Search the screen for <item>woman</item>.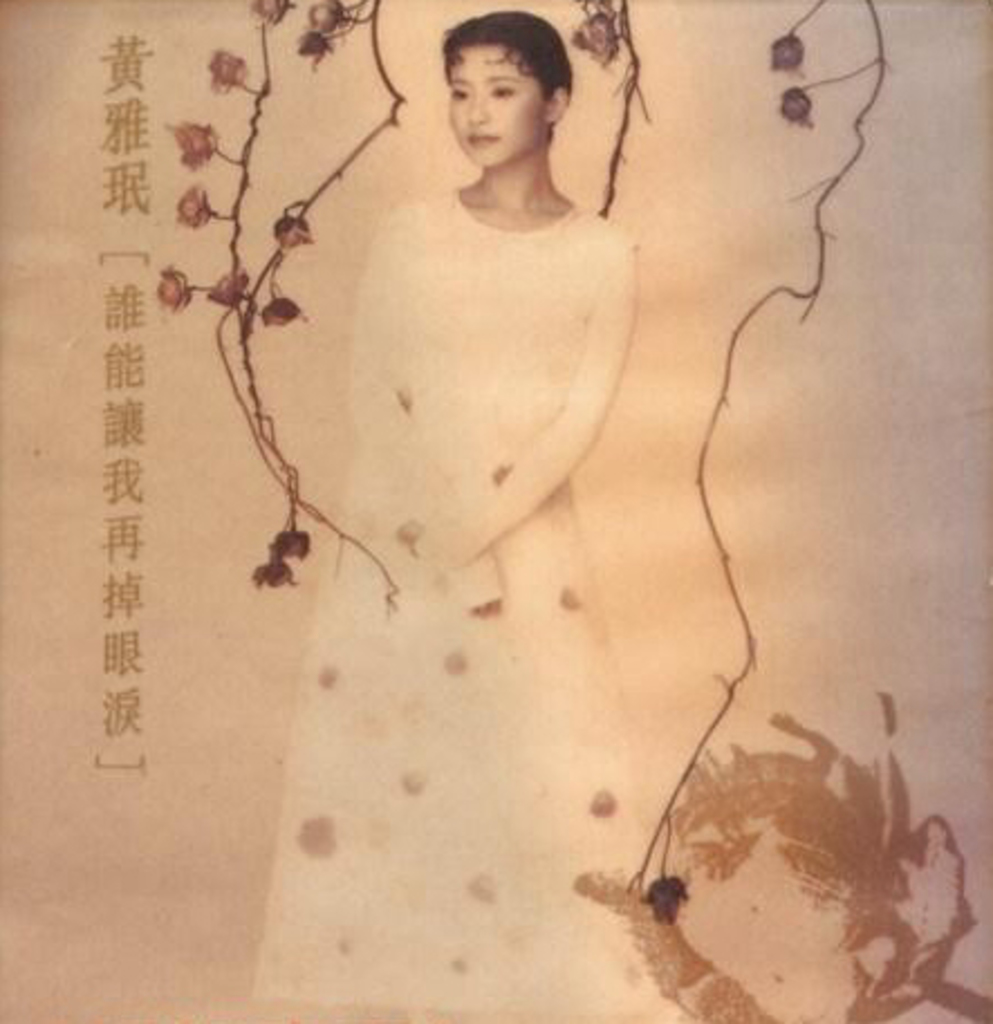
Found at 238,0,695,1022.
